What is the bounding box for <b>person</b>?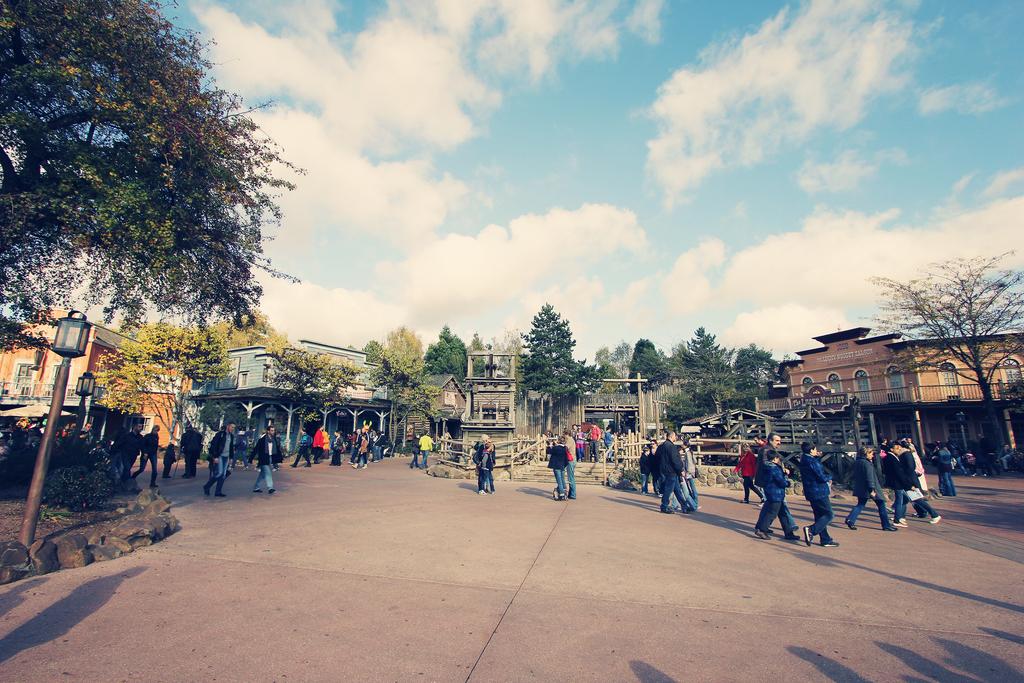
[732, 443, 762, 504].
